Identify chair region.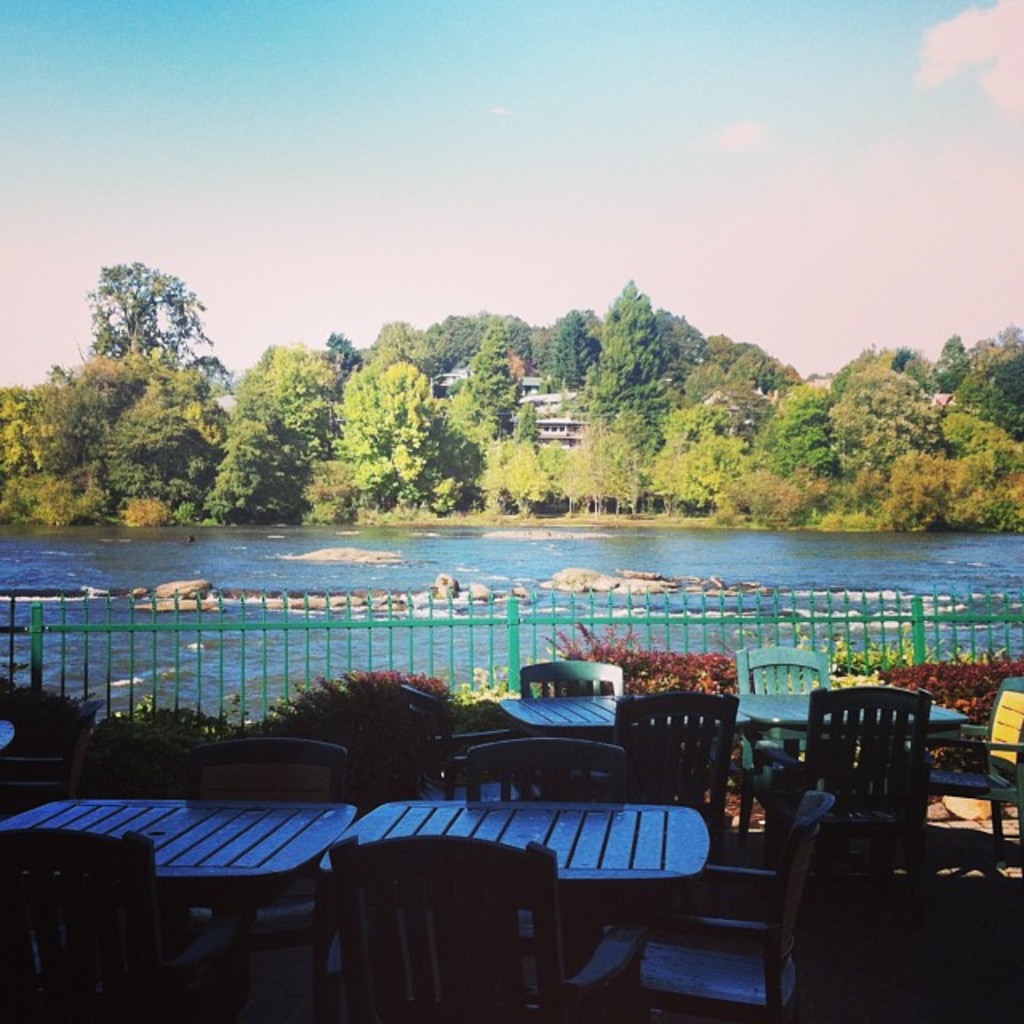
Region: [left=0, top=838, right=248, bottom=1022].
